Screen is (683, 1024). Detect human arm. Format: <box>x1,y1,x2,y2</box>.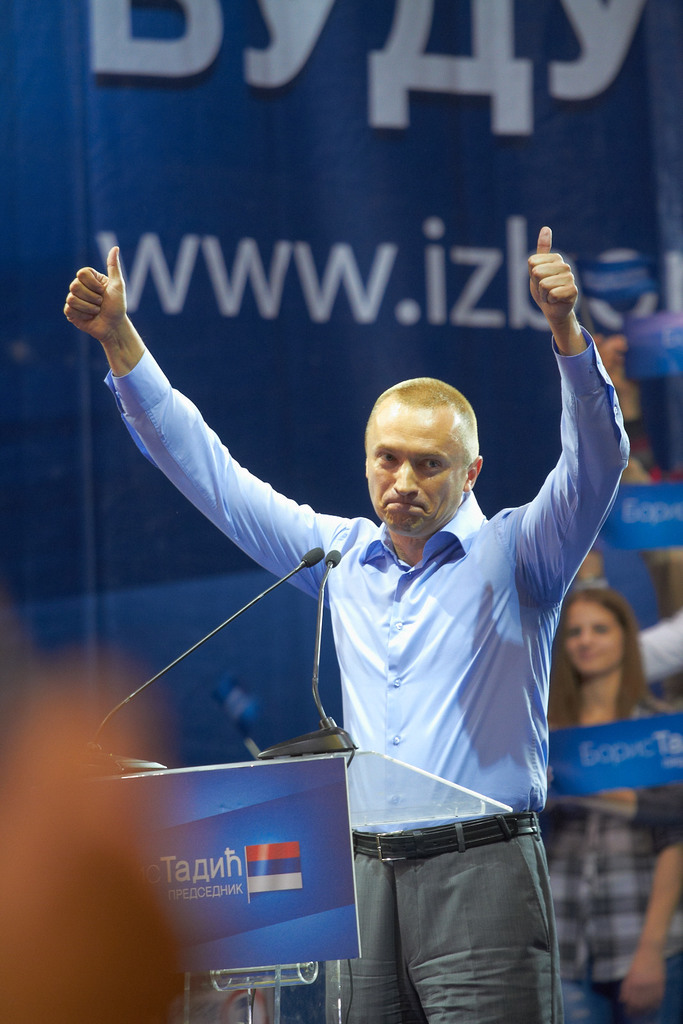
<box>616,781,682,1004</box>.
